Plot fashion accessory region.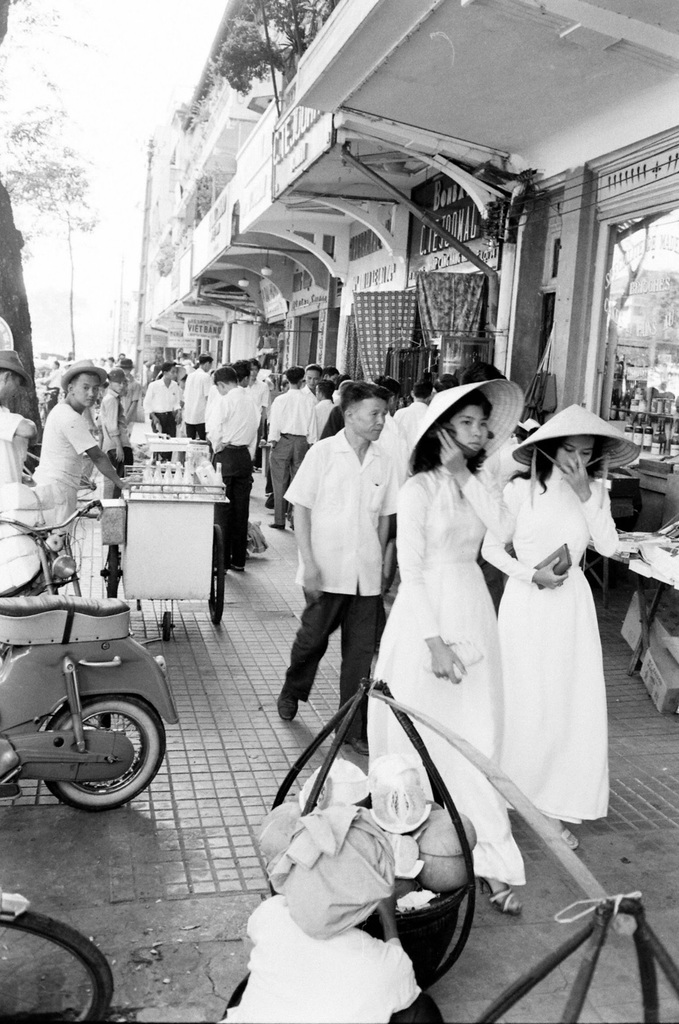
Plotted at {"left": 335, "top": 735, "right": 371, "bottom": 755}.
